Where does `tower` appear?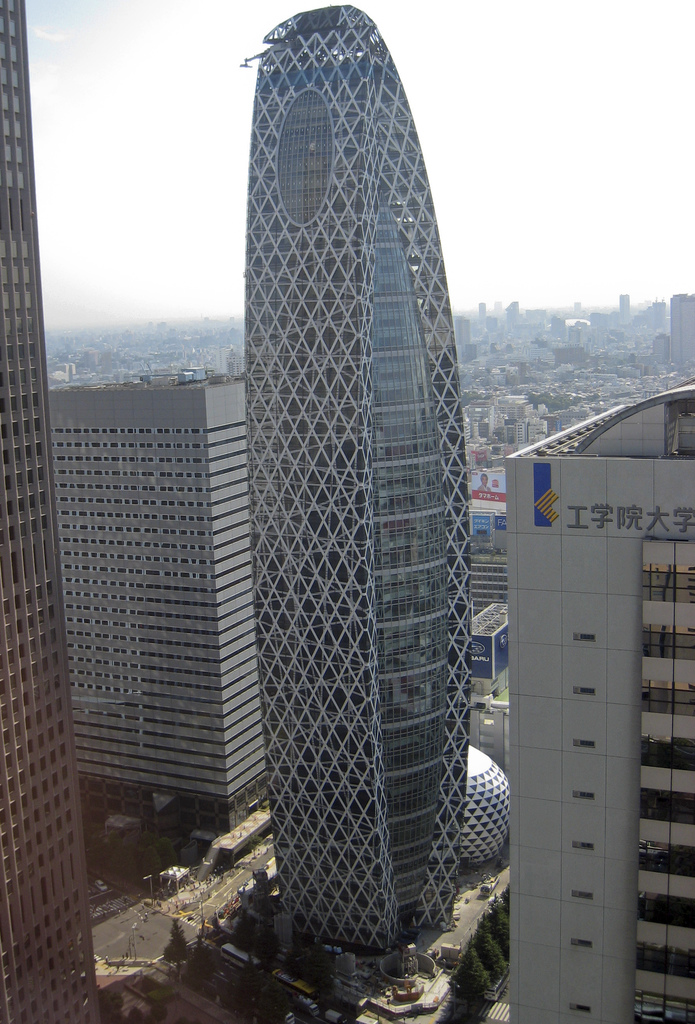
Appears at 509, 372, 694, 1023.
